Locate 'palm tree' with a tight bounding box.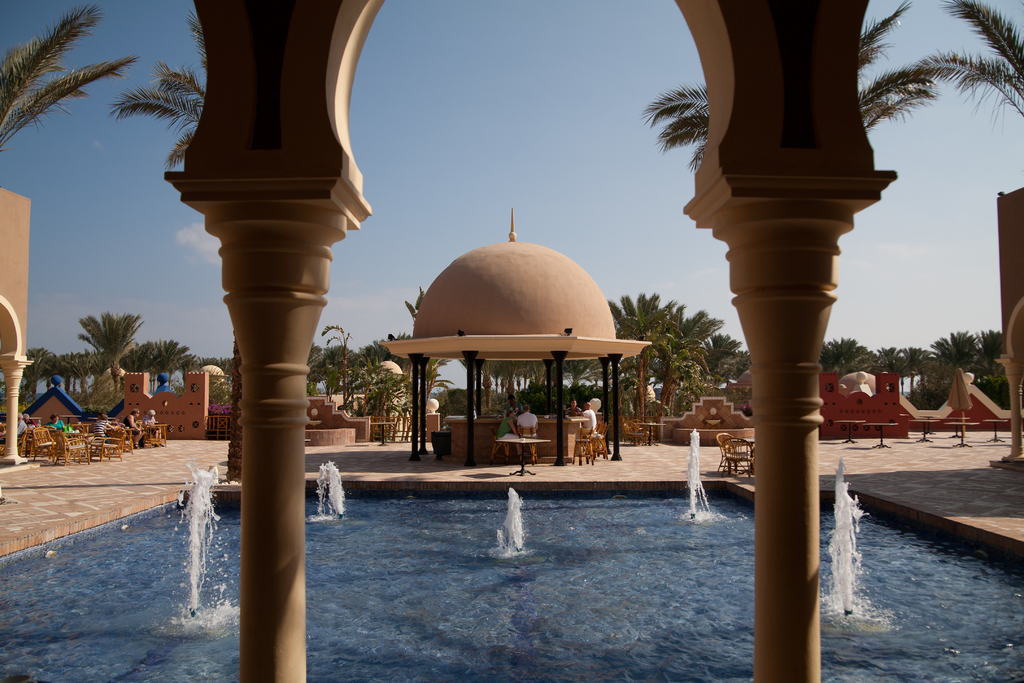
rect(611, 287, 678, 428).
